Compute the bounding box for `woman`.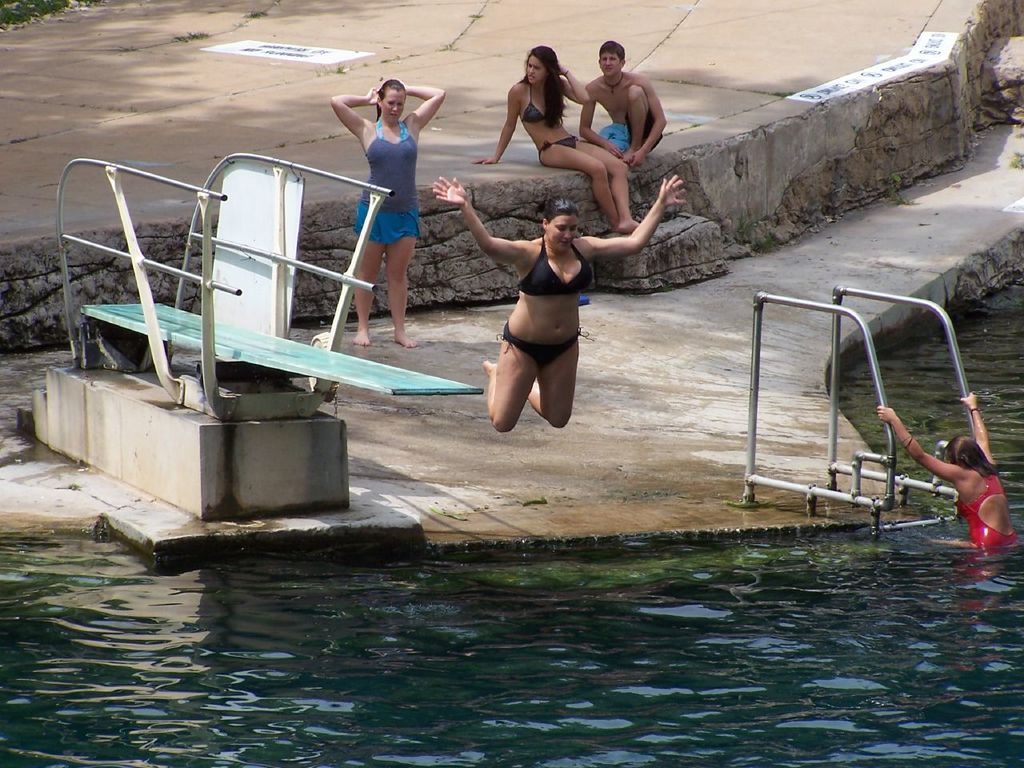
BBox(468, 45, 642, 235).
